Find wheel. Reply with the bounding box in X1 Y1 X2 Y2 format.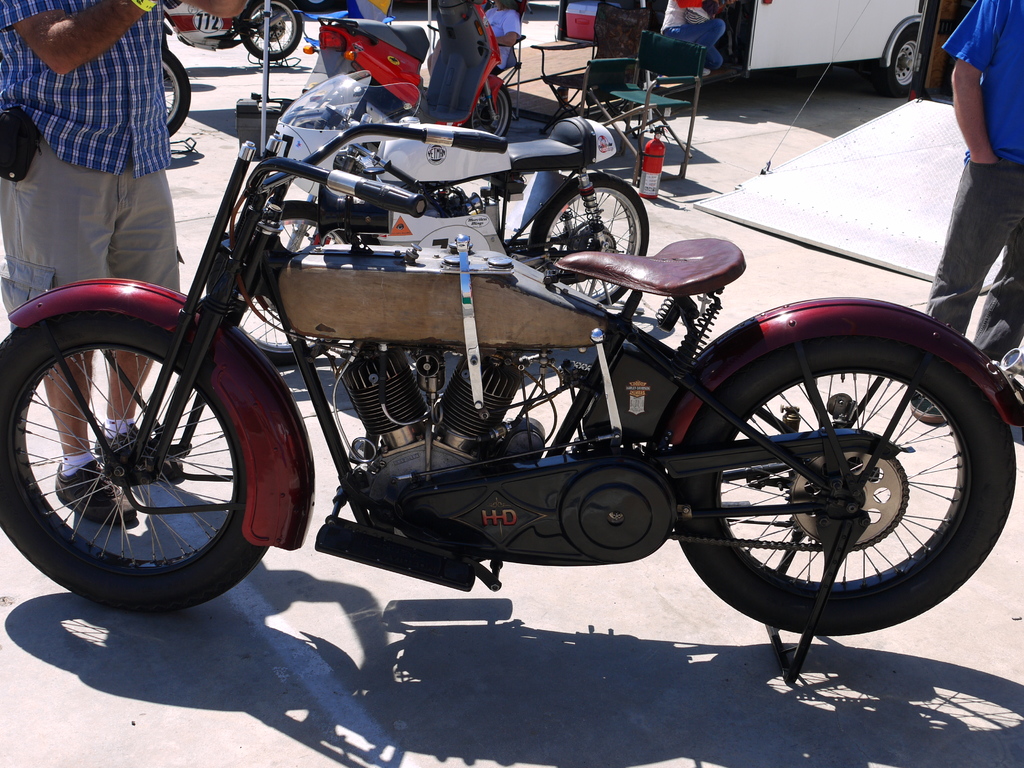
215 180 349 365.
